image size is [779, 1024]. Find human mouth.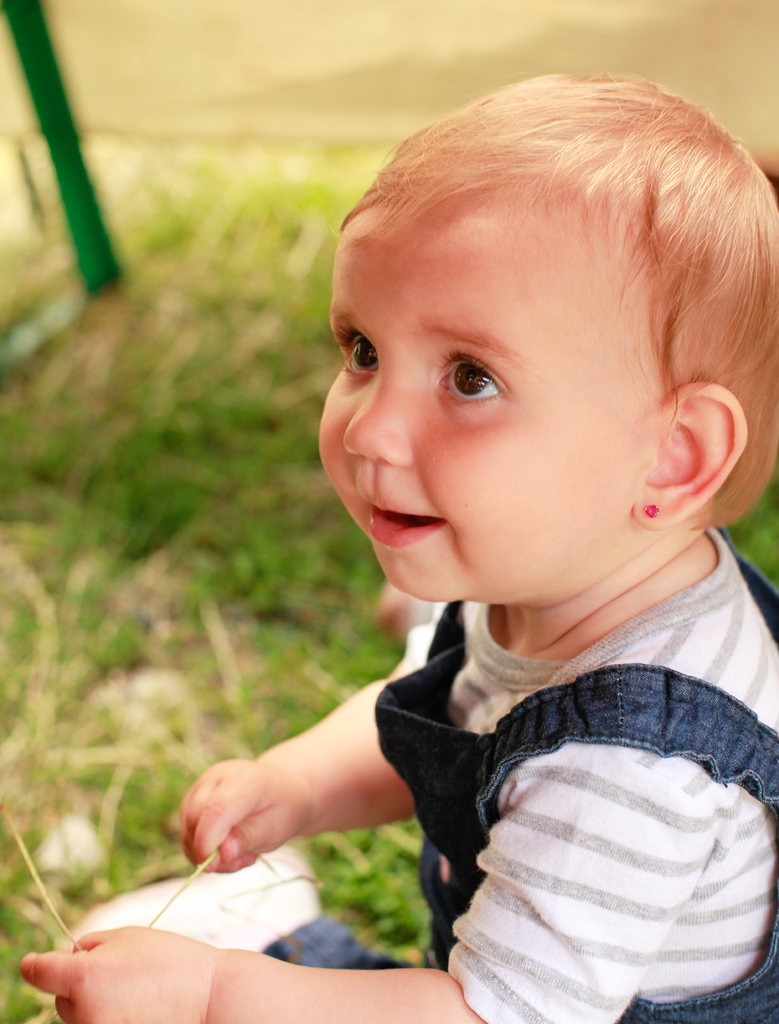
box(357, 481, 463, 556).
